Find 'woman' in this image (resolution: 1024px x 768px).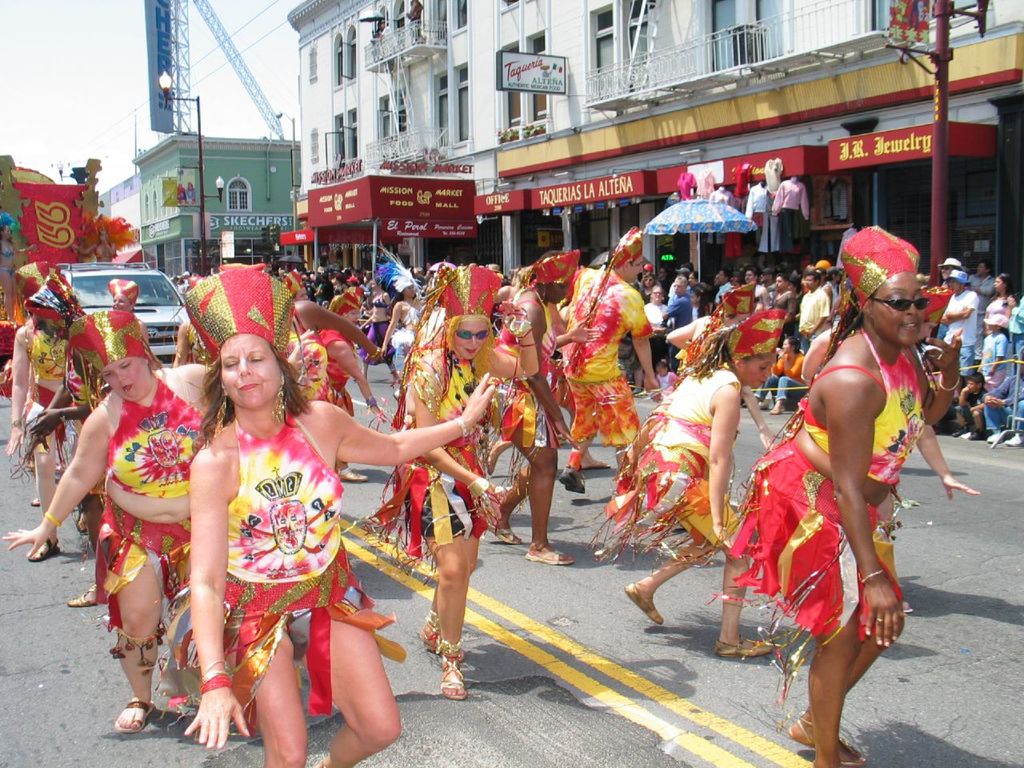
bbox=(394, 258, 540, 700).
